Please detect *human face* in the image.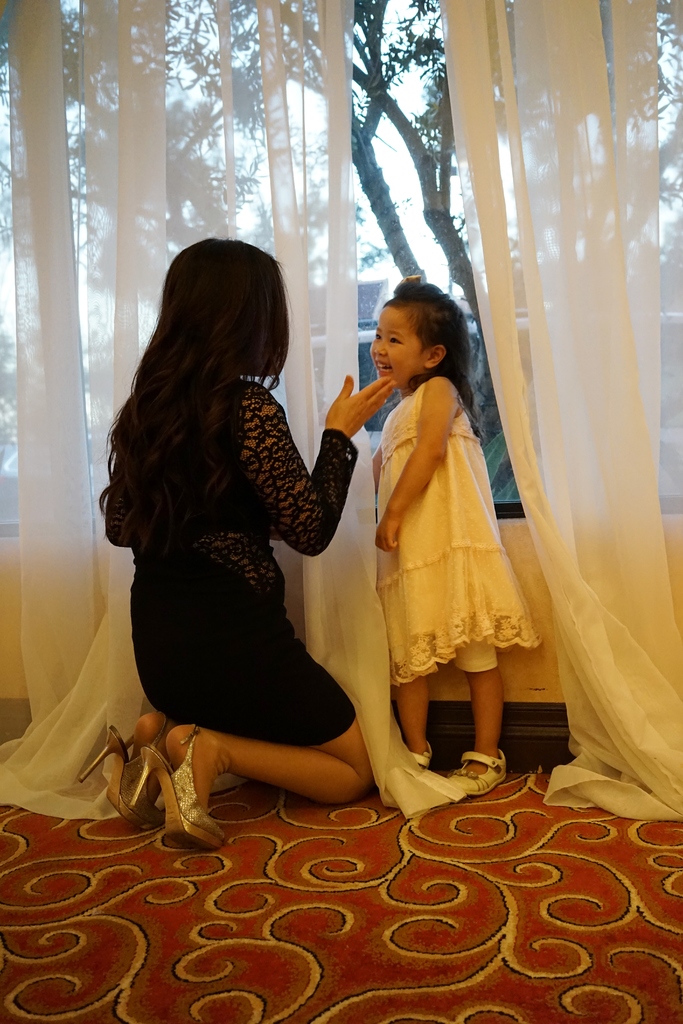
pyautogui.locateOnScreen(377, 300, 431, 388).
